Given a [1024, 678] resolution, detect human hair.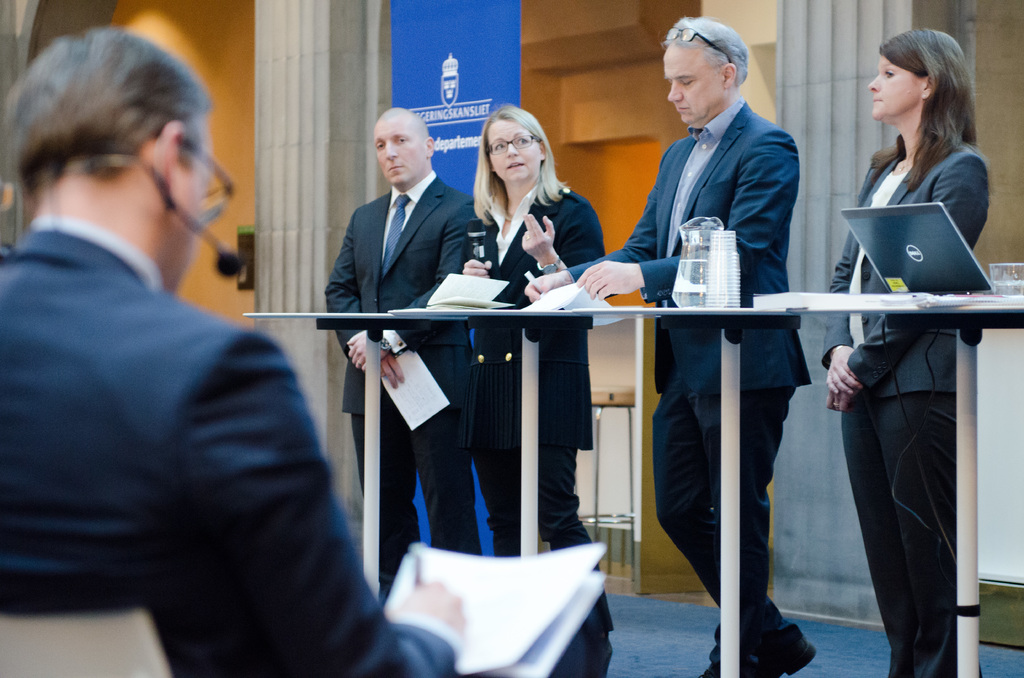
(467, 106, 572, 227).
